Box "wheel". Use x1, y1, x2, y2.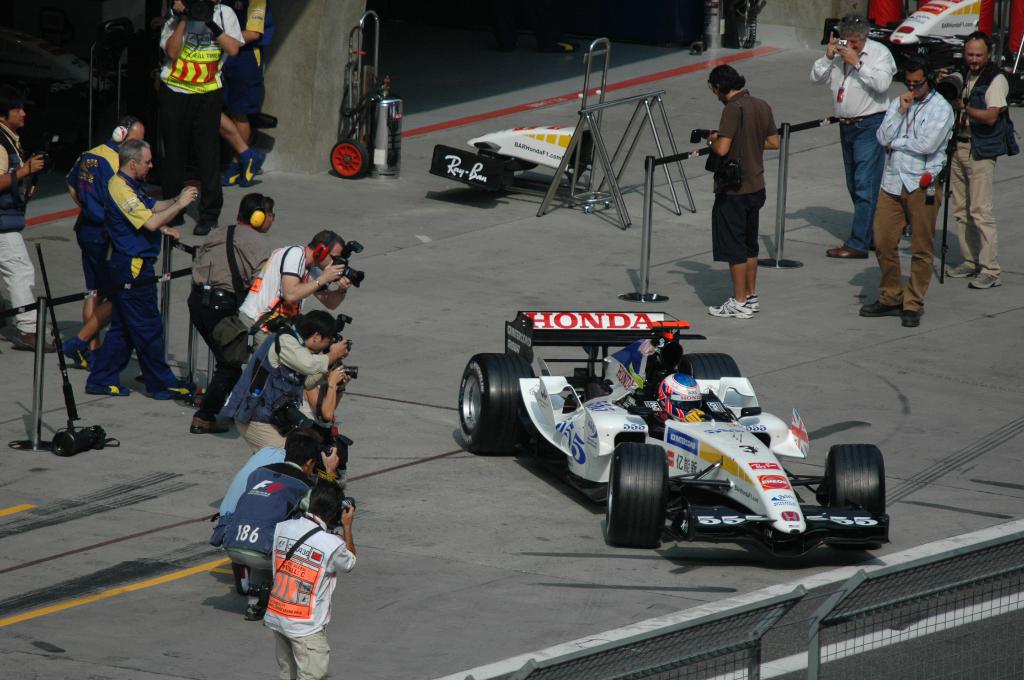
621, 451, 680, 547.
